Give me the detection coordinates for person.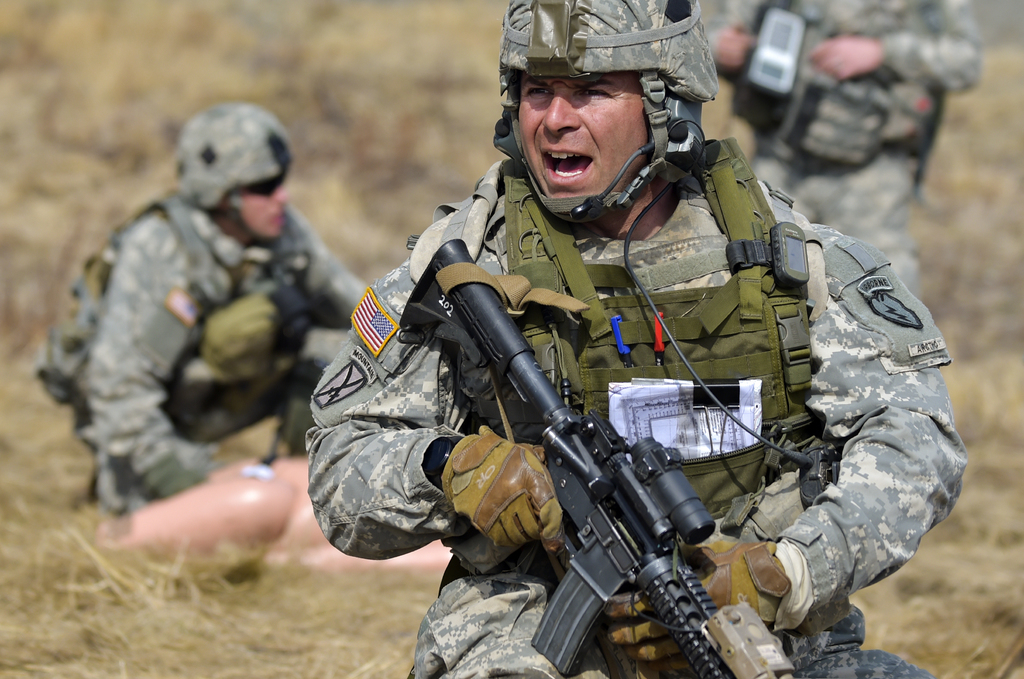
crop(695, 0, 982, 299).
